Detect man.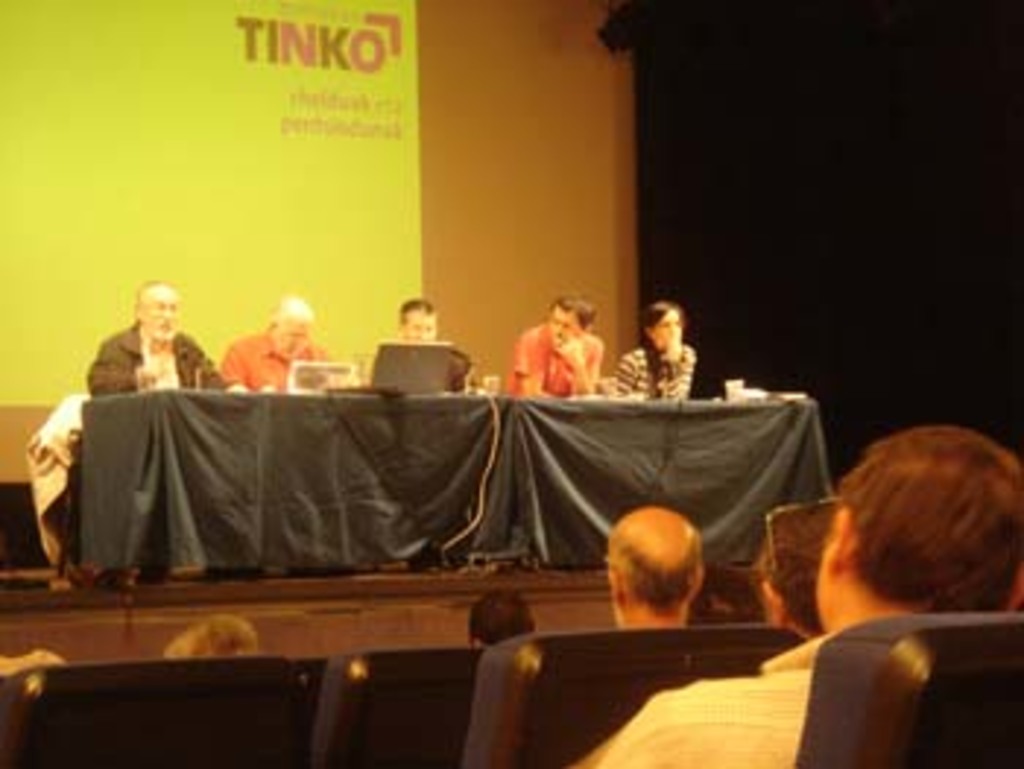
Detected at bbox=(219, 295, 336, 392).
